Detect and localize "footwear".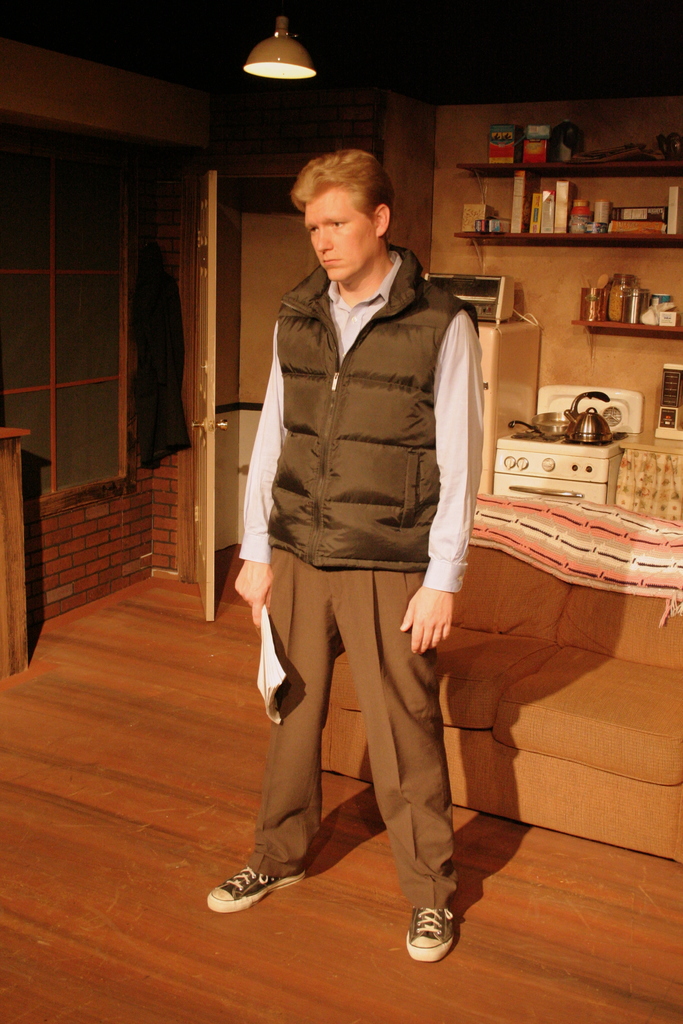
Localized at (left=206, top=860, right=308, bottom=913).
